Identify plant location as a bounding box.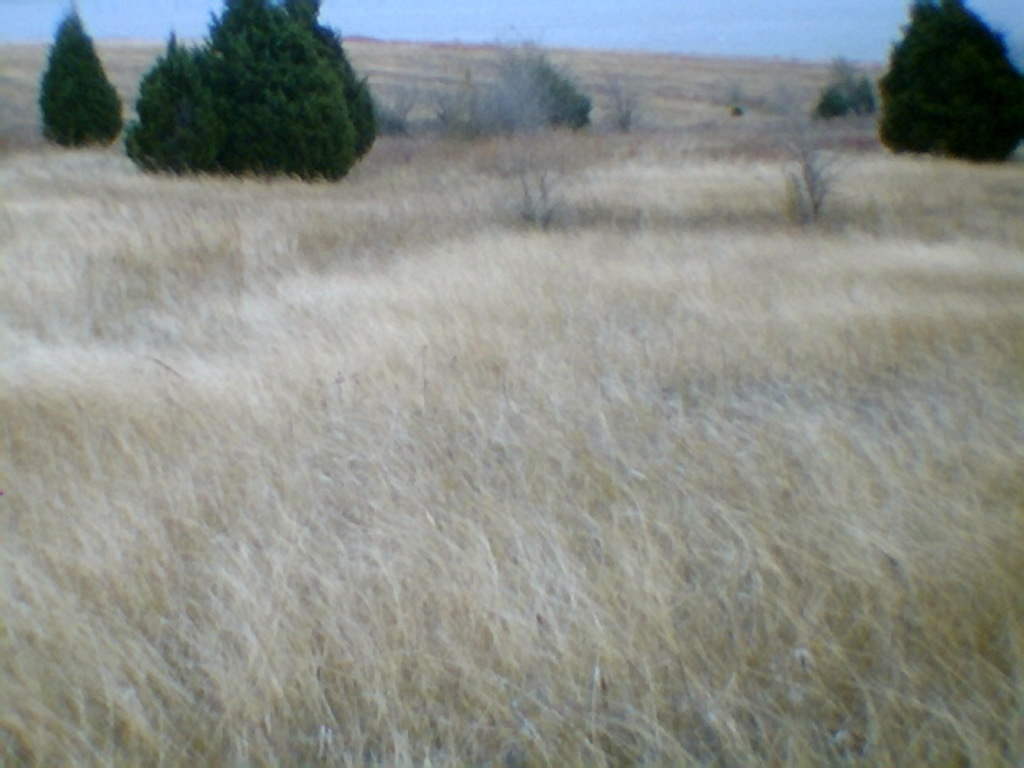
38, 5, 123, 150.
